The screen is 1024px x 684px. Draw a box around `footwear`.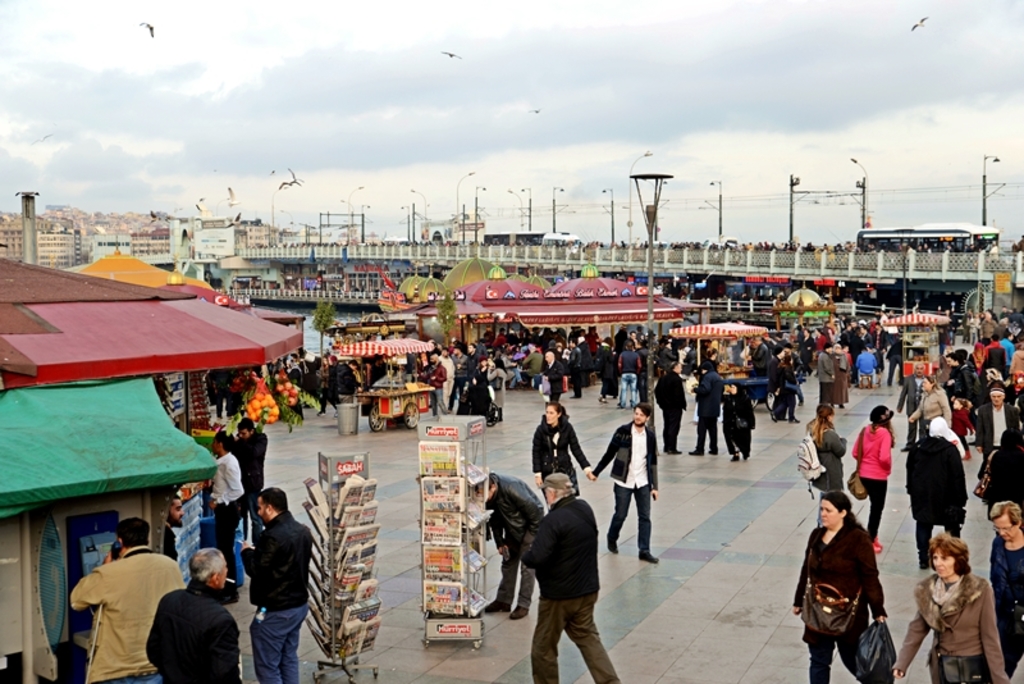
bbox=[963, 450, 975, 464].
